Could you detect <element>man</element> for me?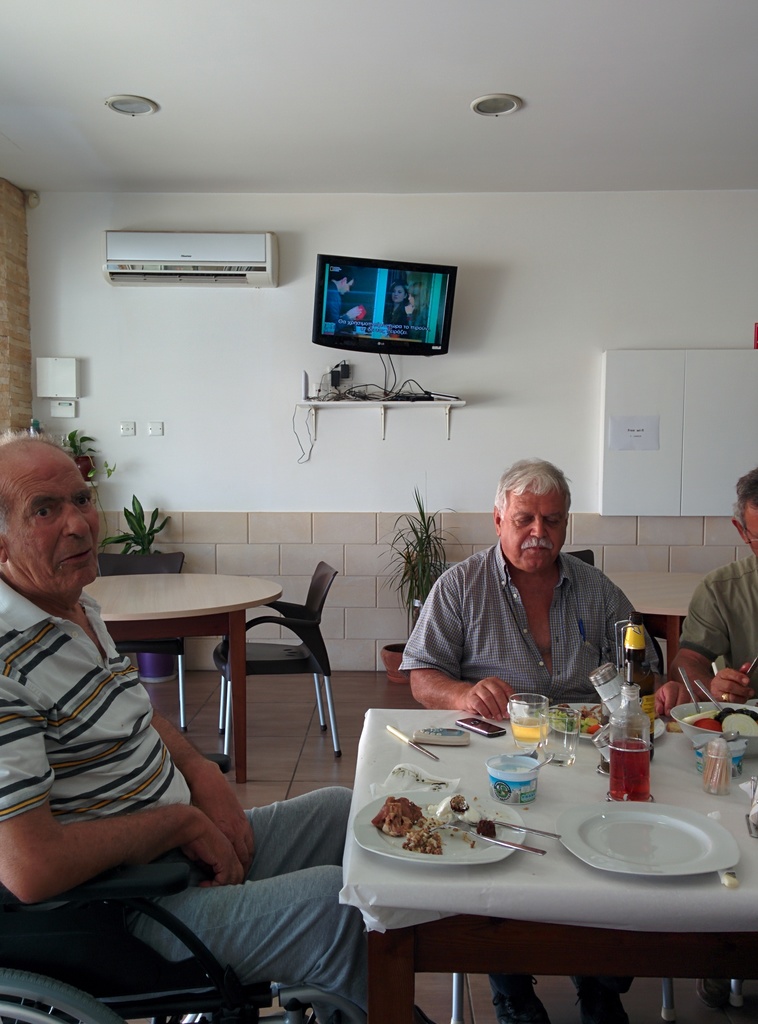
Detection result: (330,279,350,321).
